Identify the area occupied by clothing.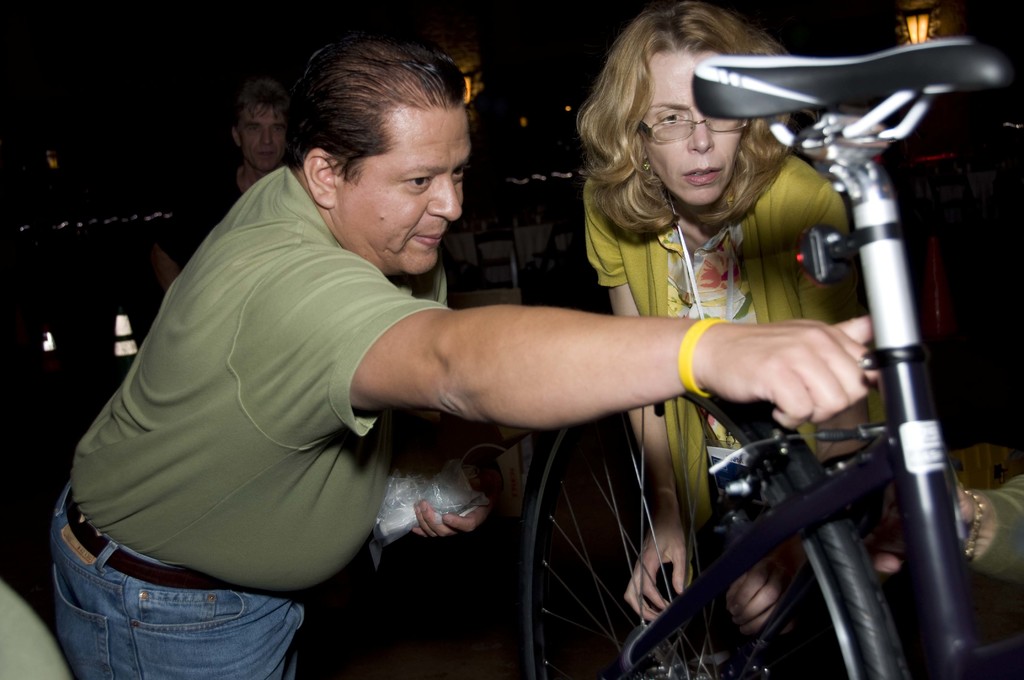
Area: pyautogui.locateOnScreen(44, 155, 454, 679).
